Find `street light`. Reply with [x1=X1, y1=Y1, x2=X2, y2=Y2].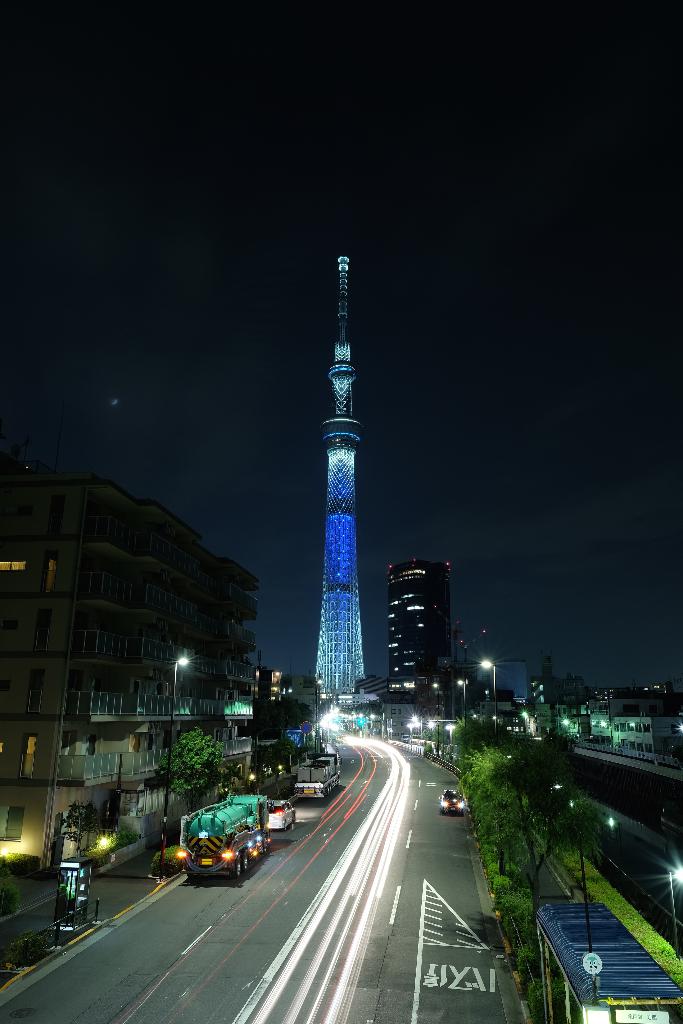
[x1=457, y1=680, x2=470, y2=732].
